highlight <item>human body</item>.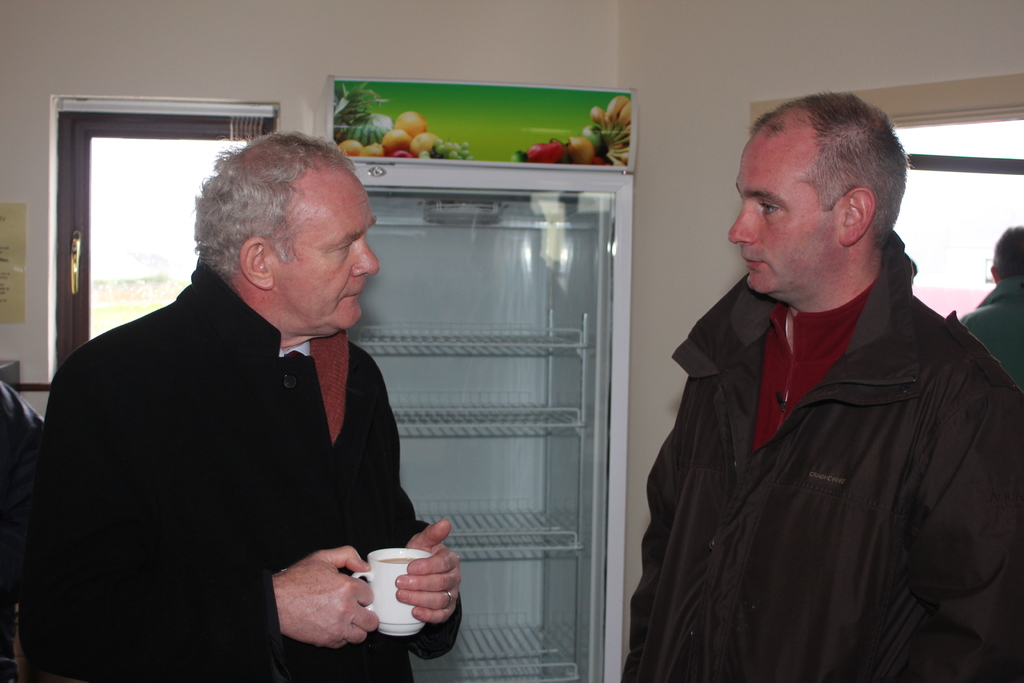
Highlighted region: [956, 226, 1023, 395].
